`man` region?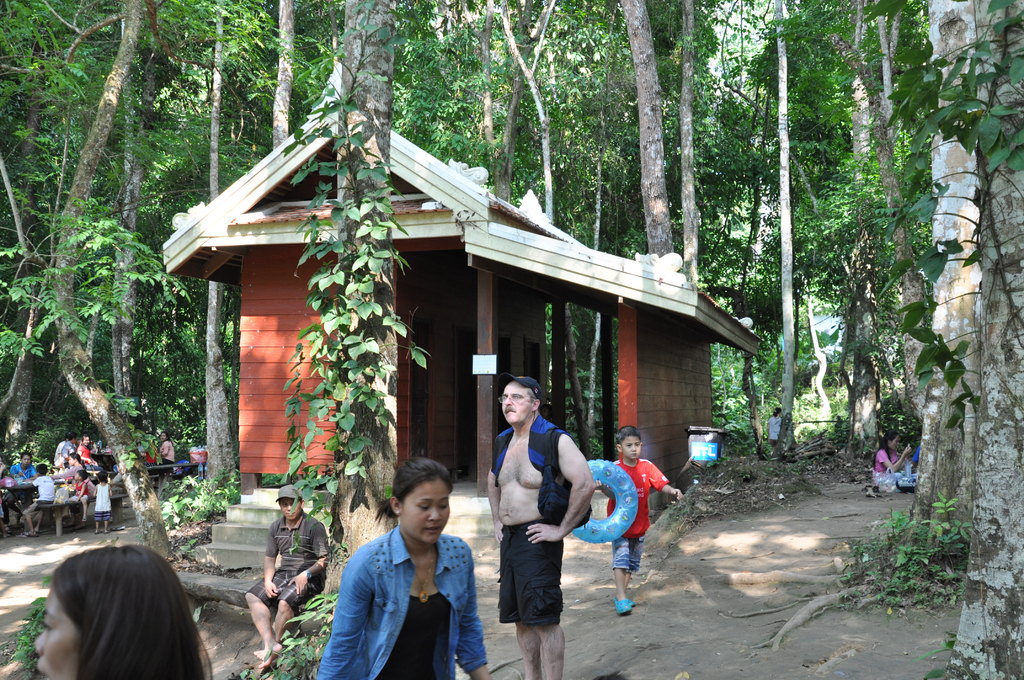
region(248, 487, 325, 665)
